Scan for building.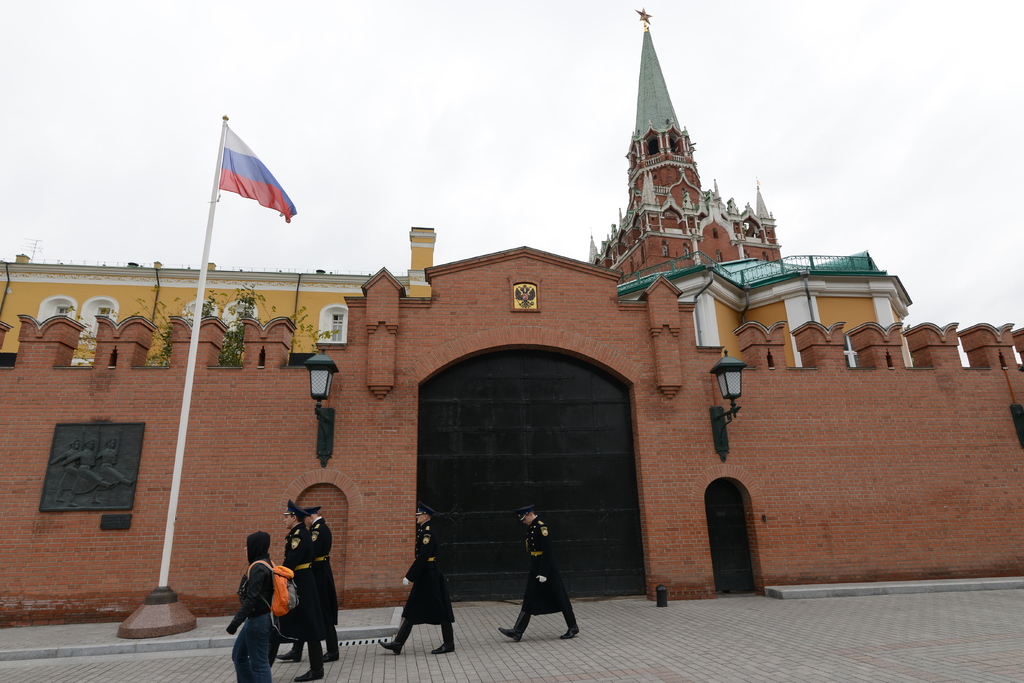
Scan result: {"x1": 0, "y1": 7, "x2": 1023, "y2": 627}.
